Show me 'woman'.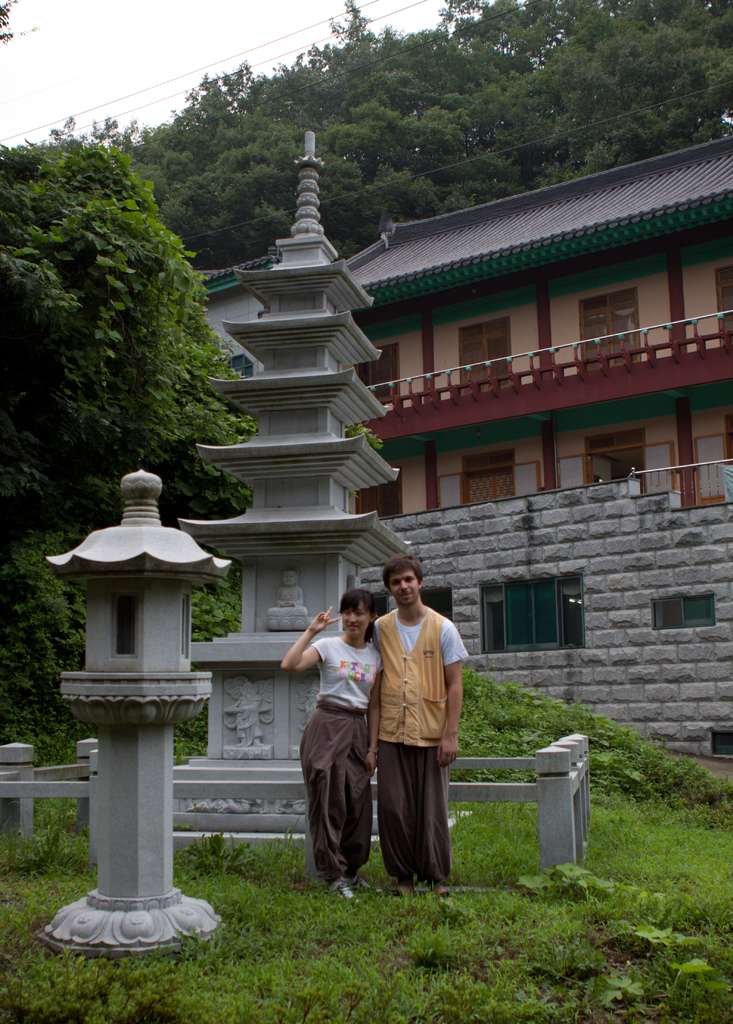
'woman' is here: 297 580 391 897.
